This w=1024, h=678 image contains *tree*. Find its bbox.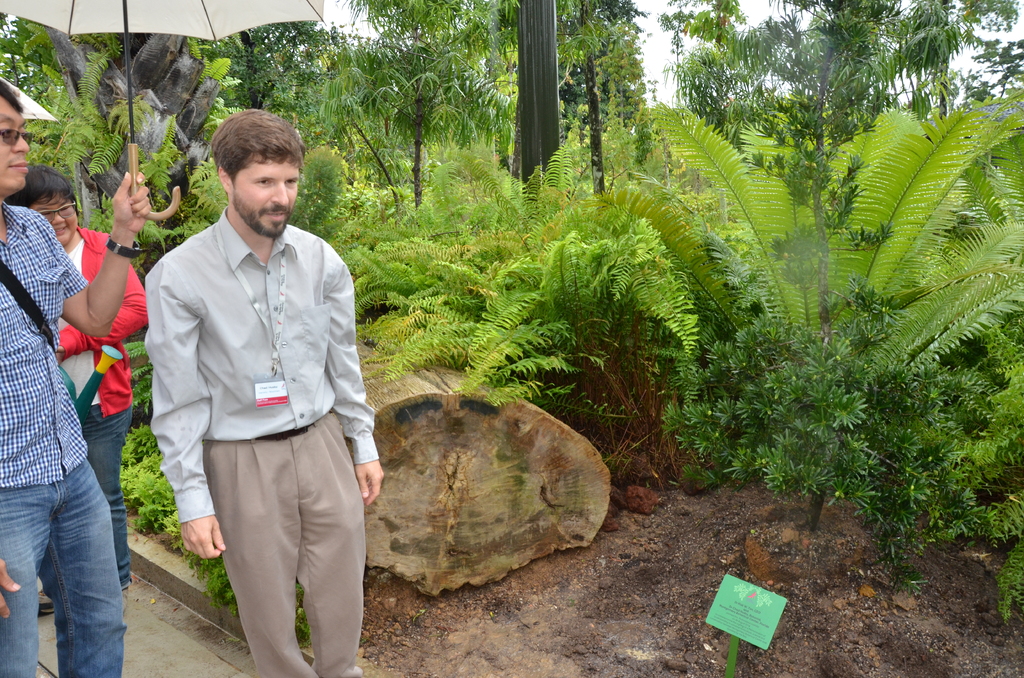
319:0:518:214.
